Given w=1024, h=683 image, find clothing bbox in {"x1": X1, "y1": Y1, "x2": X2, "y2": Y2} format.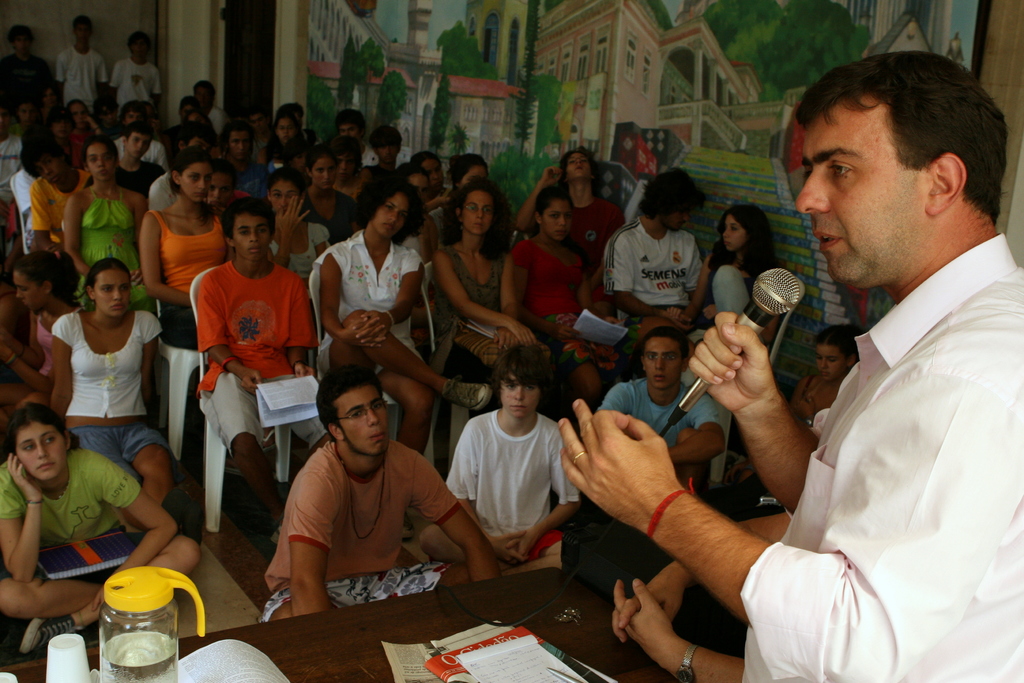
{"x1": 198, "y1": 257, "x2": 330, "y2": 454}.
